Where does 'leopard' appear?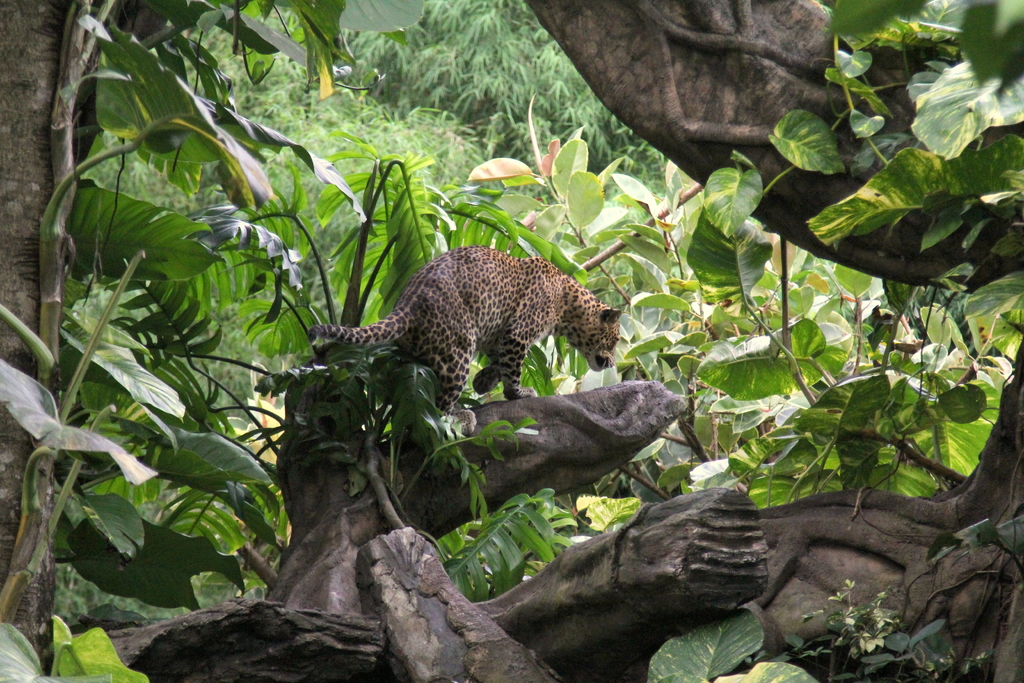
Appears at locate(308, 244, 618, 422).
